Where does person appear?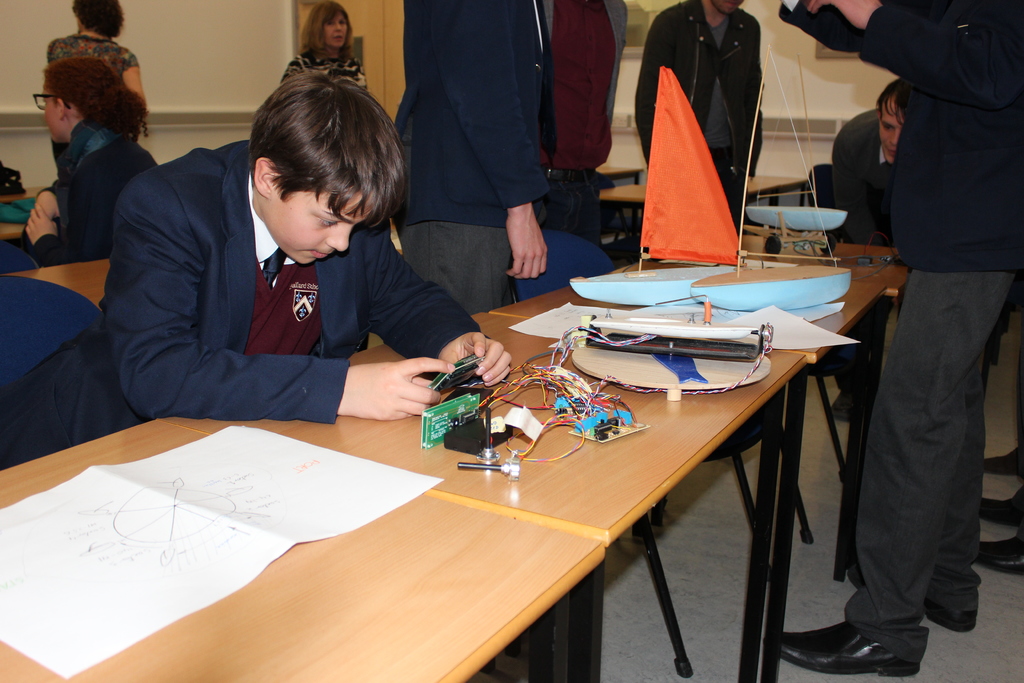
Appears at (left=39, top=0, right=149, bottom=189).
